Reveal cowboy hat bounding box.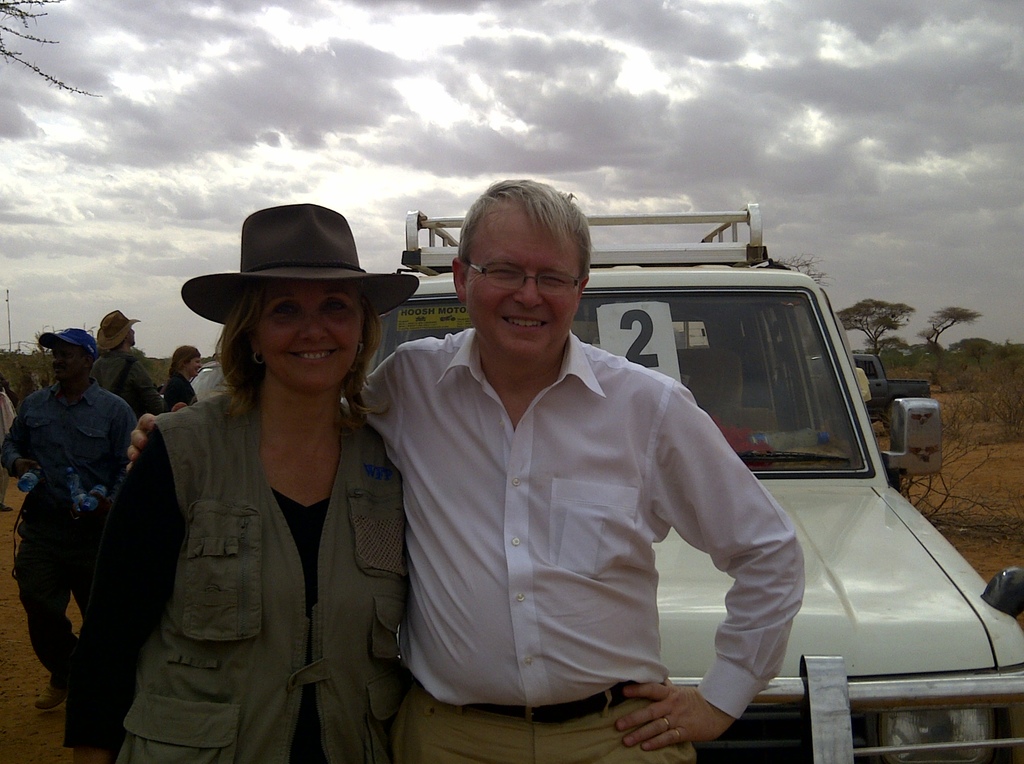
Revealed: Rect(93, 305, 137, 352).
